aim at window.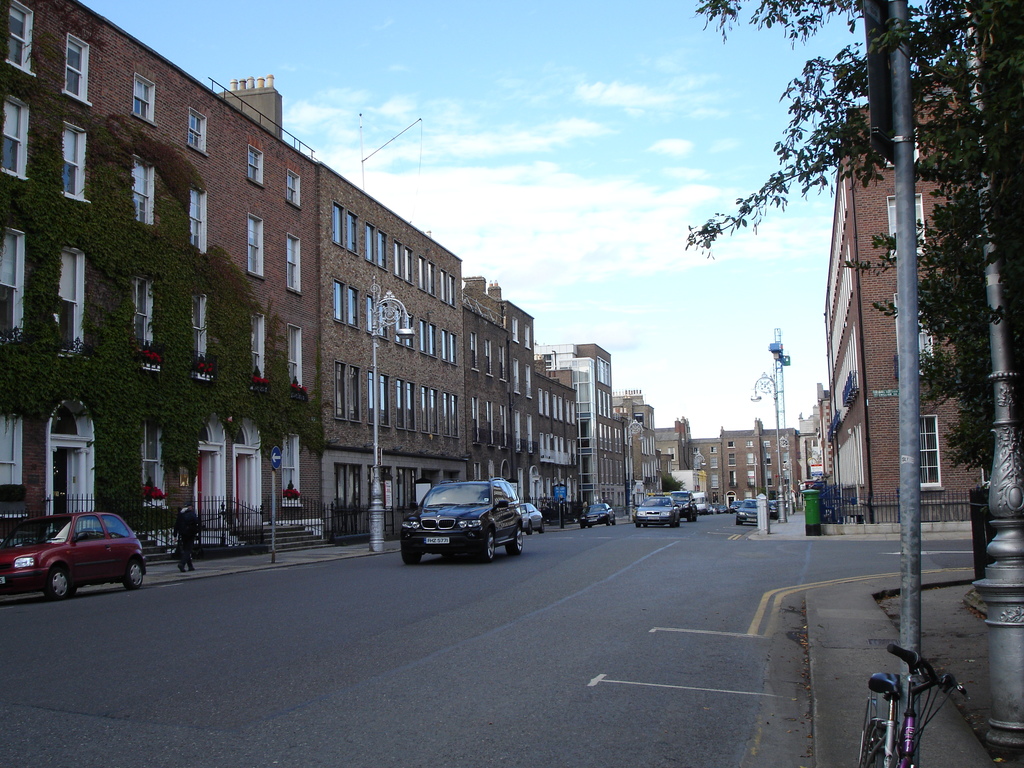
Aimed at BBox(58, 246, 86, 360).
